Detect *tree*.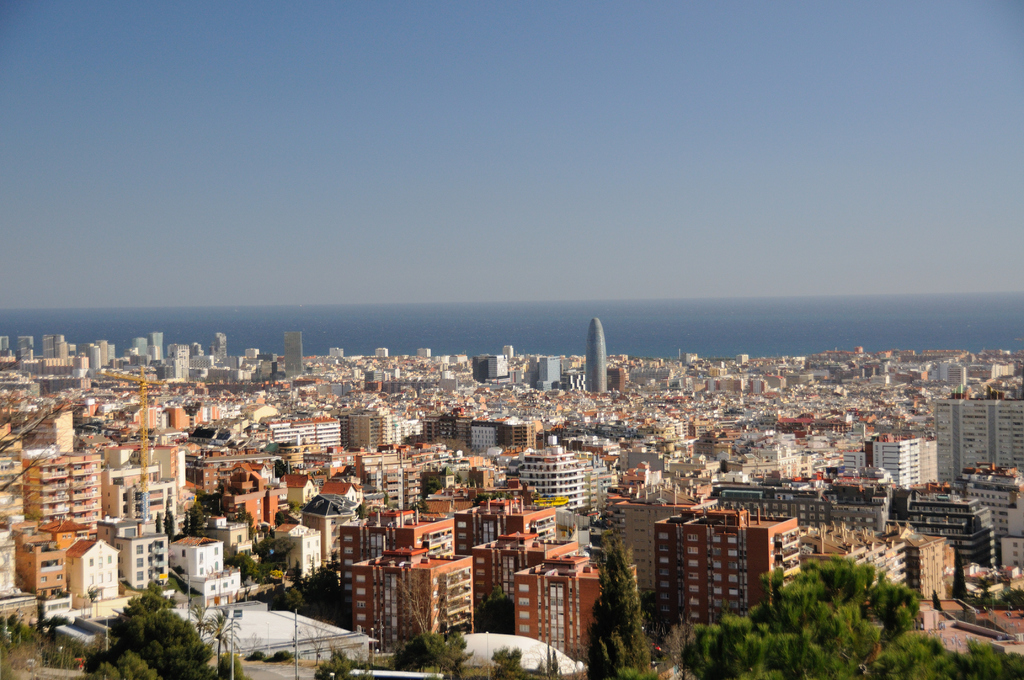
Detected at bbox=(204, 608, 252, 676).
